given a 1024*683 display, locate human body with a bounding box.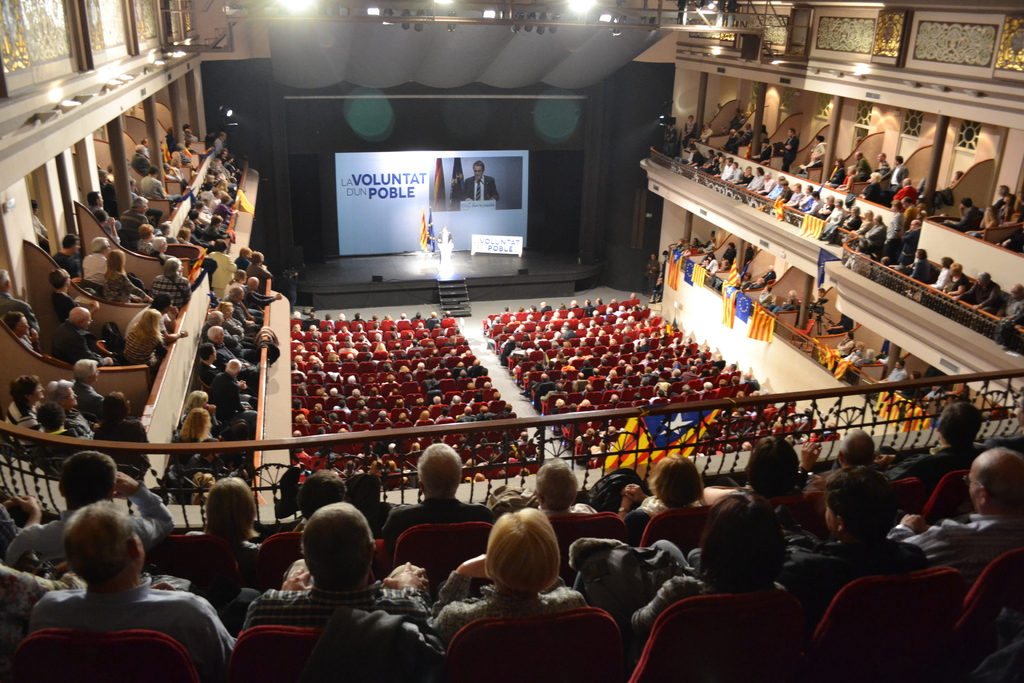
Located: bbox=[53, 309, 113, 365].
